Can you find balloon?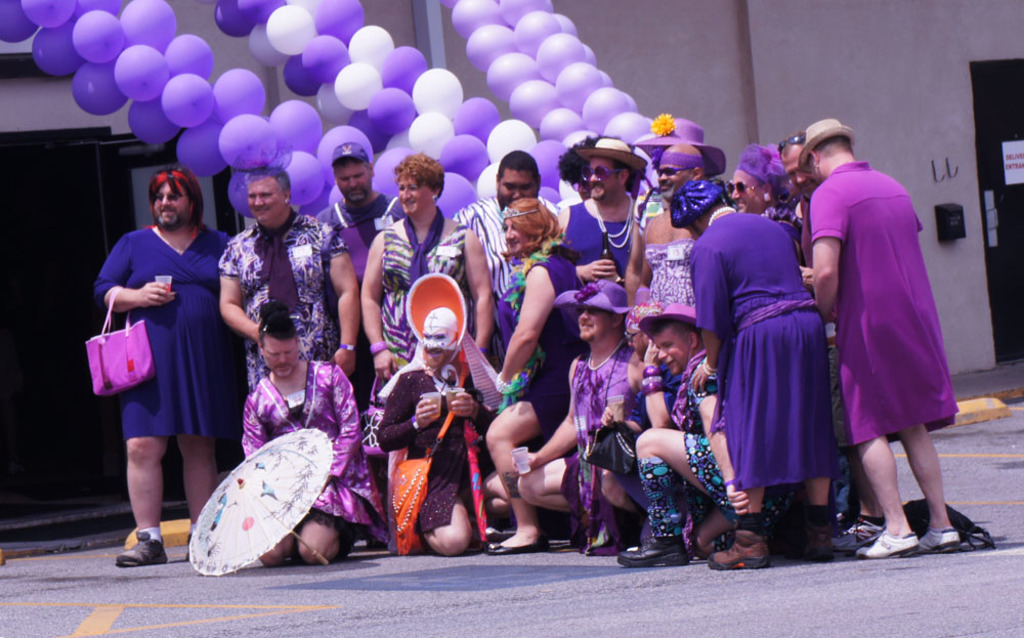
Yes, bounding box: bbox(74, 0, 125, 20).
